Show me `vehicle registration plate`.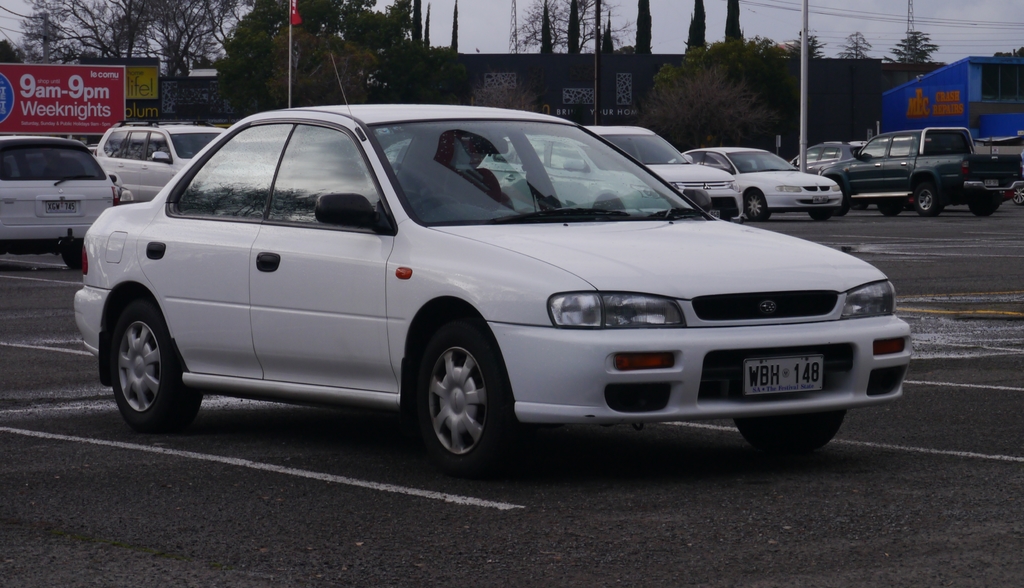
`vehicle registration plate` is here: (737,354,838,403).
